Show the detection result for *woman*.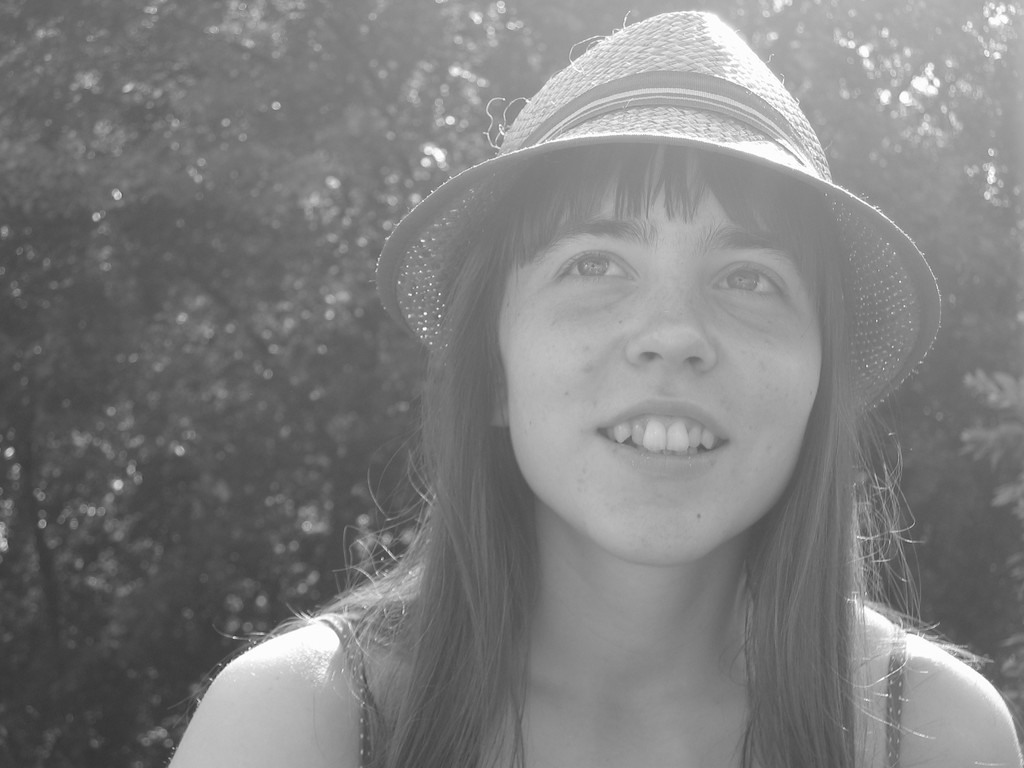
bbox(158, 81, 991, 767).
